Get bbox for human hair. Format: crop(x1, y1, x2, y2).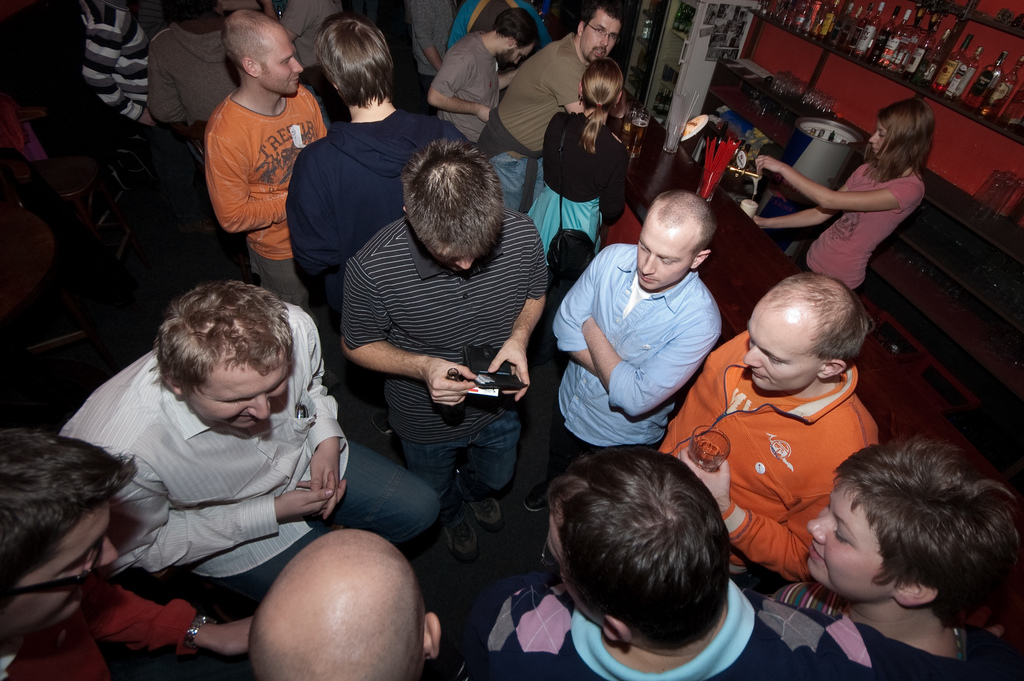
crop(220, 10, 282, 79).
